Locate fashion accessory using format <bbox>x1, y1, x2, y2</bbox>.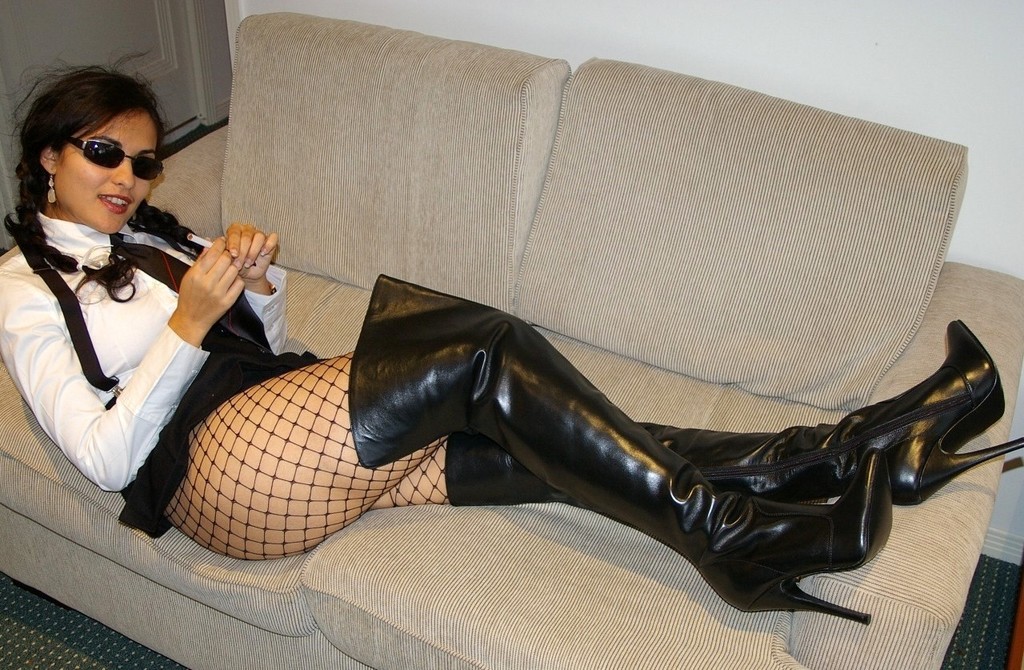
<bbox>103, 231, 269, 356</bbox>.
